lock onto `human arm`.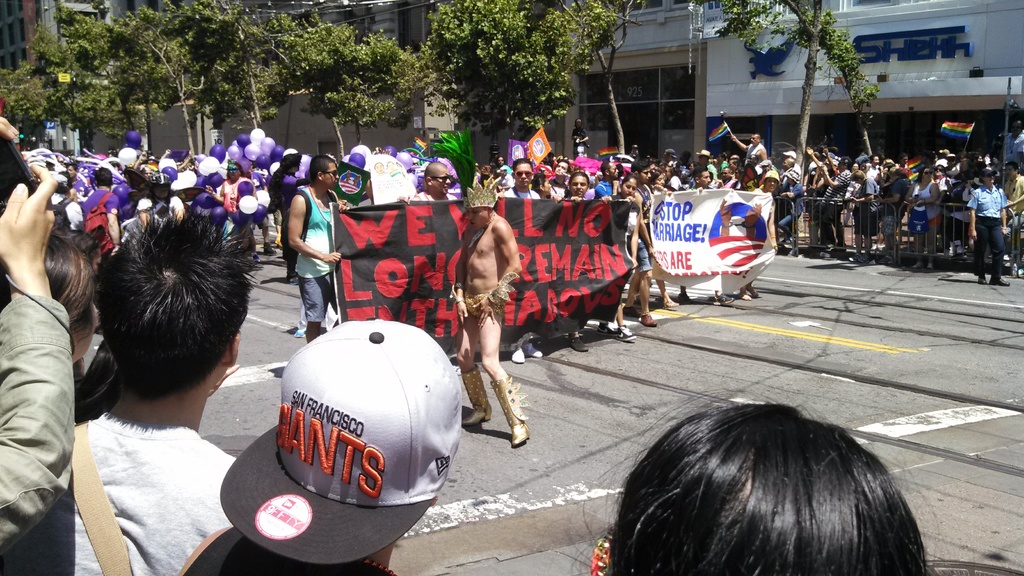
Locked: (730, 134, 749, 154).
